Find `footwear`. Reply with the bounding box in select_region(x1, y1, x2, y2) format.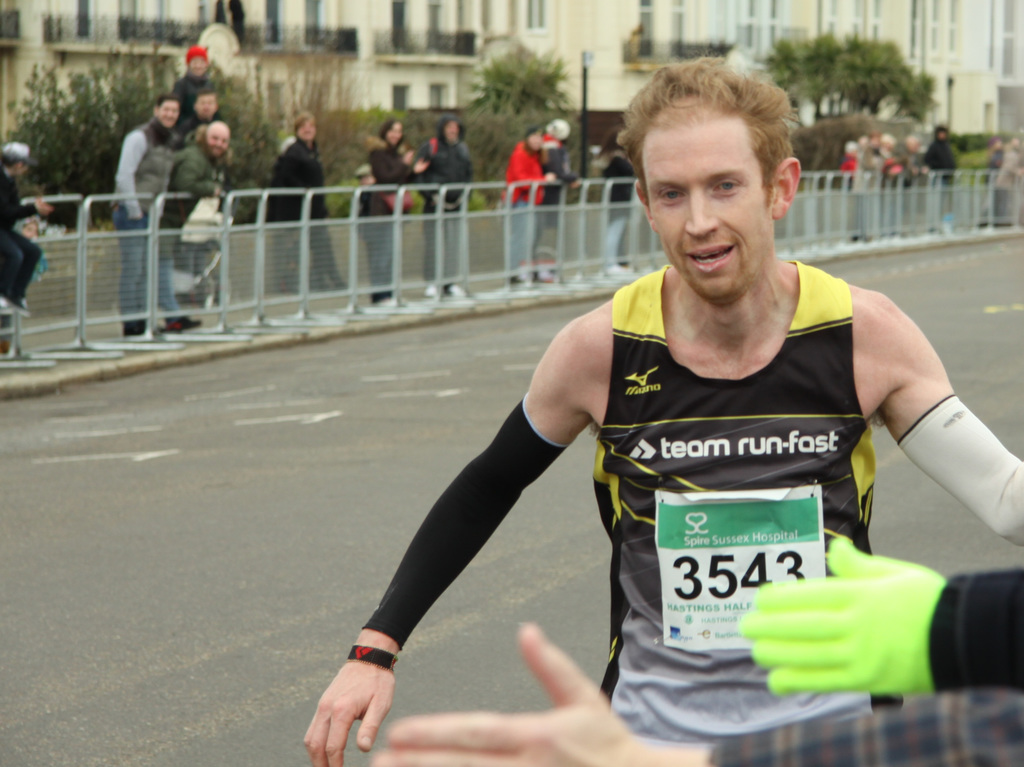
select_region(377, 296, 399, 305).
